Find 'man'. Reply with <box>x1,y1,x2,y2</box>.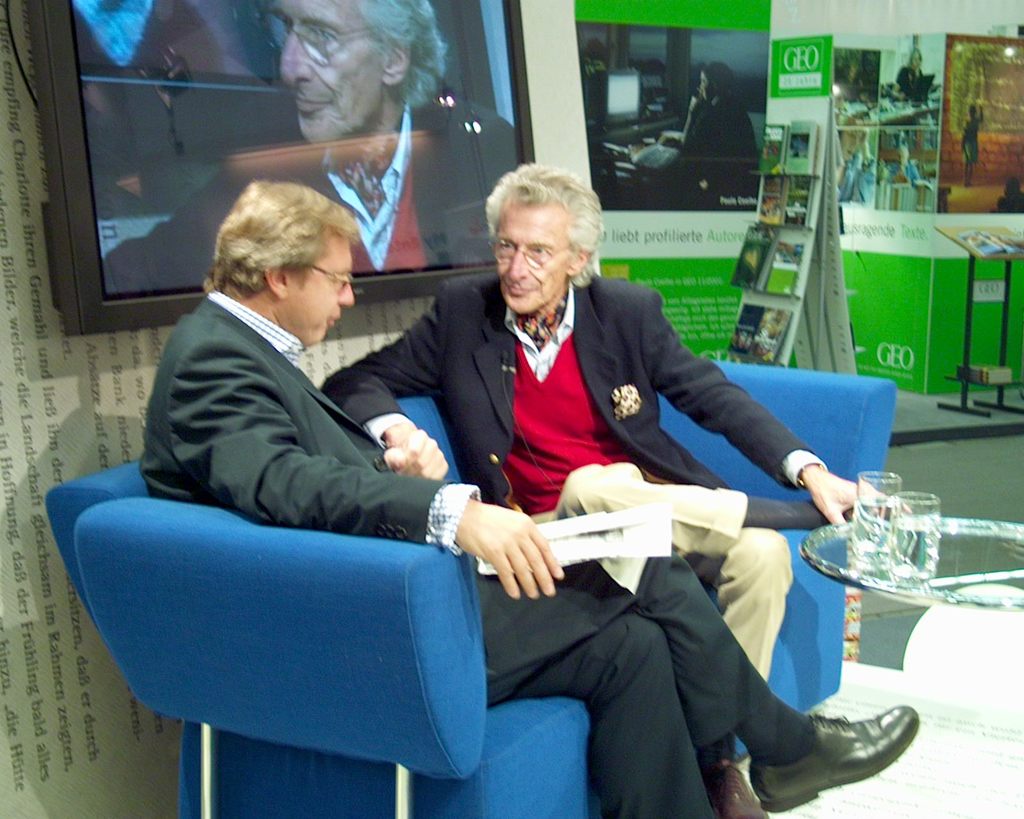
<box>323,164,910,818</box>.
